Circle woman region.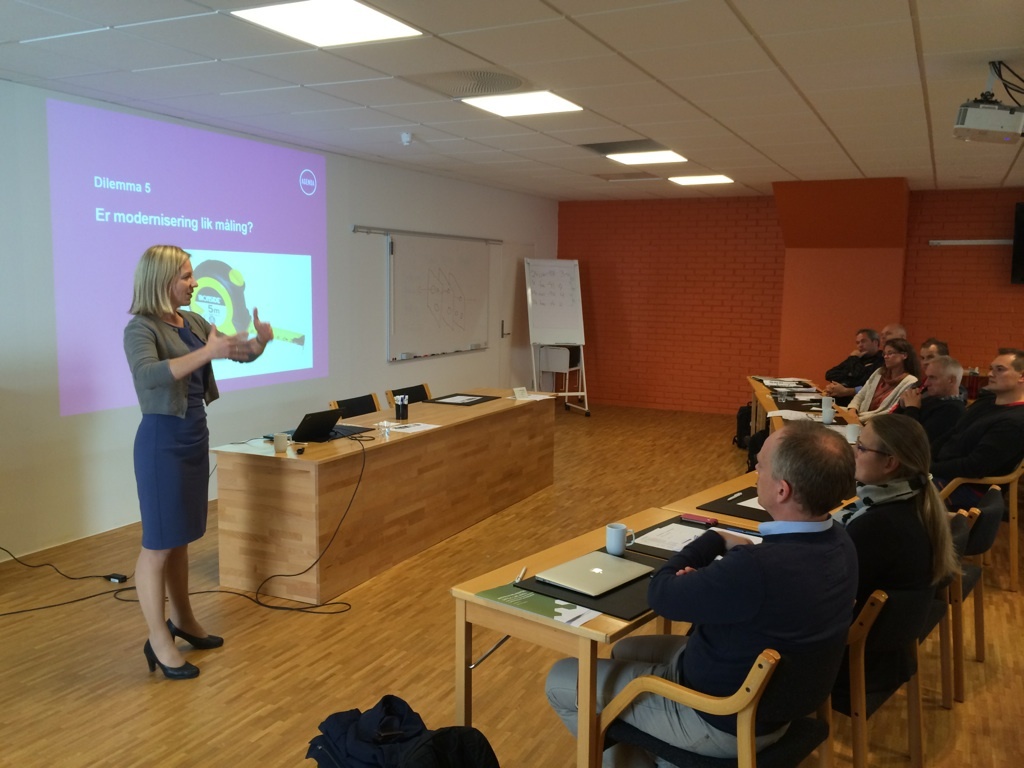
Region: 847:339:921:425.
